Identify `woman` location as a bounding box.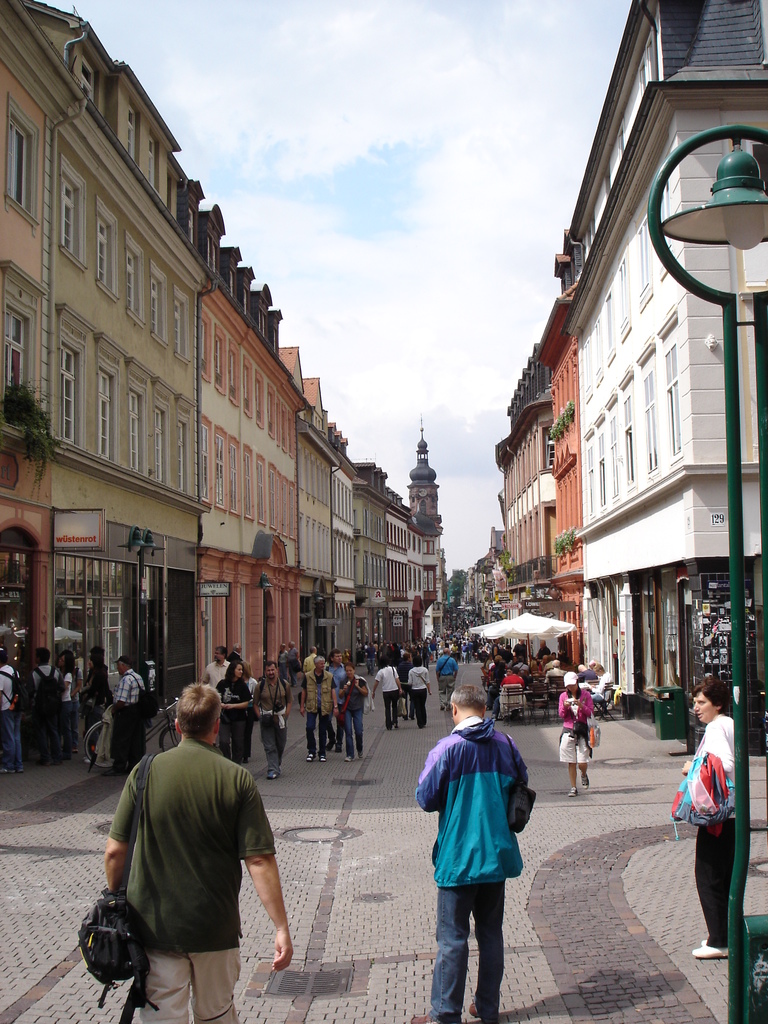
(x1=408, y1=654, x2=433, y2=729).
